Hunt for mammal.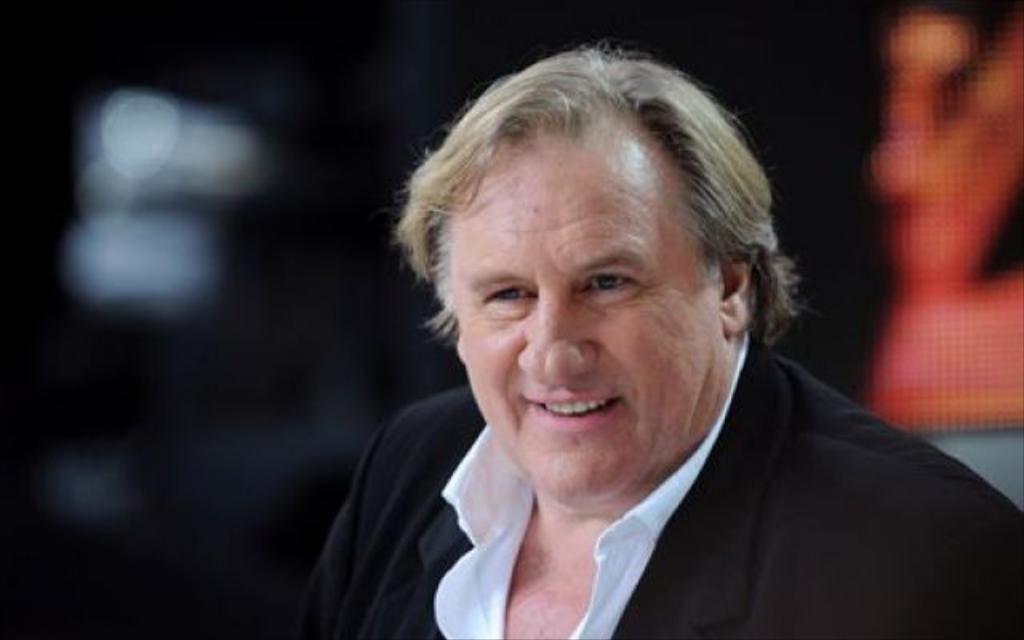
Hunted down at rect(264, 27, 1018, 639).
